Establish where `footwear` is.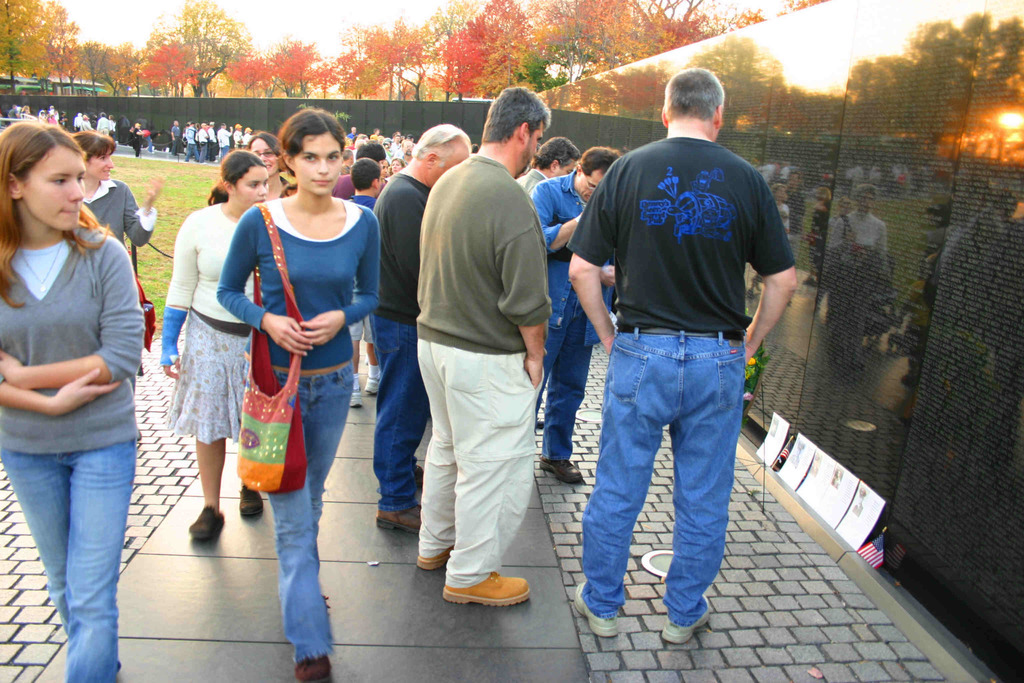
Established at x1=348, y1=375, x2=364, y2=406.
